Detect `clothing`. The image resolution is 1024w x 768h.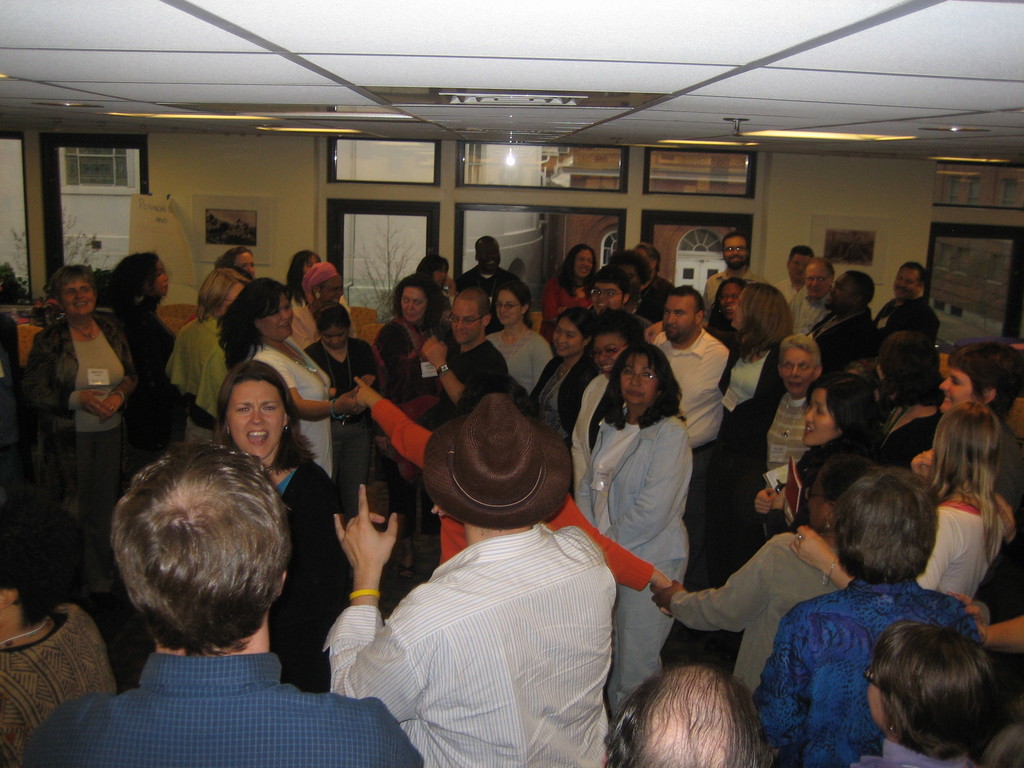
[673, 529, 838, 697].
